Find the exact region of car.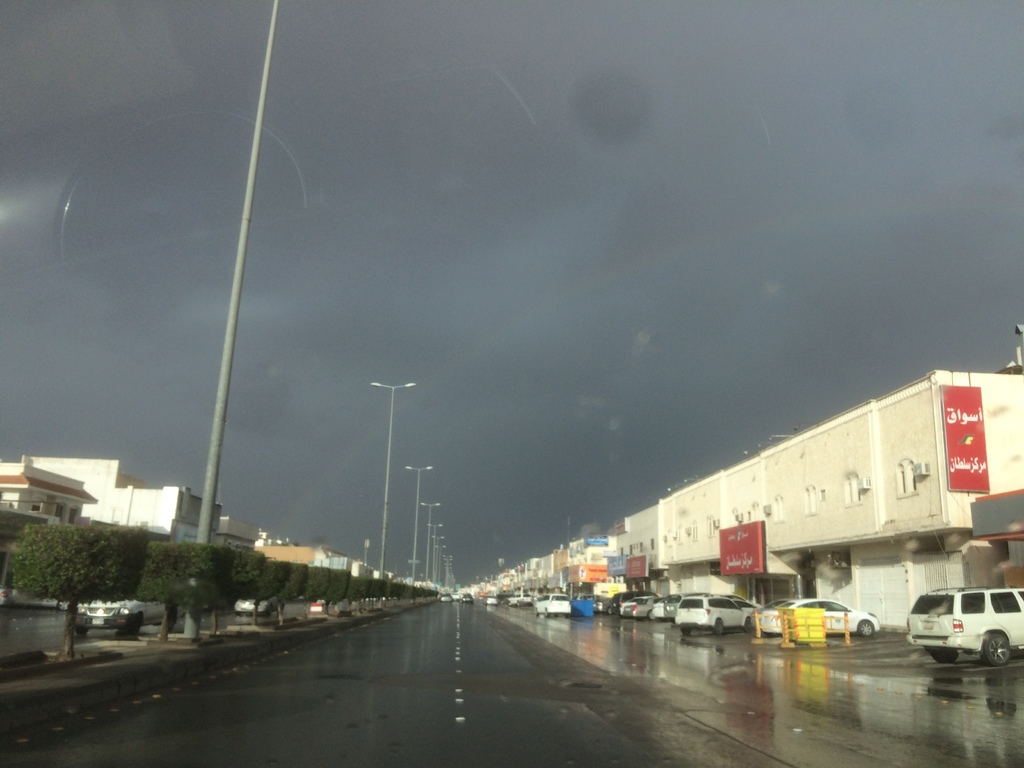
Exact region: locate(71, 597, 189, 641).
